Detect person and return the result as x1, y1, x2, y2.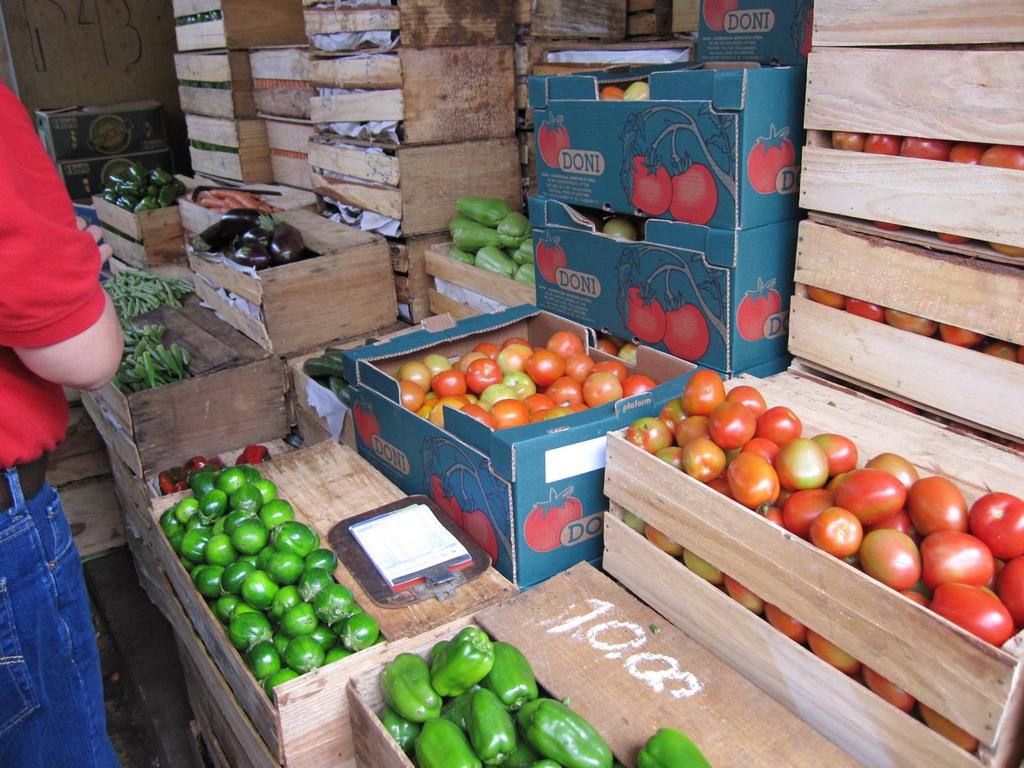
0, 61, 159, 767.
